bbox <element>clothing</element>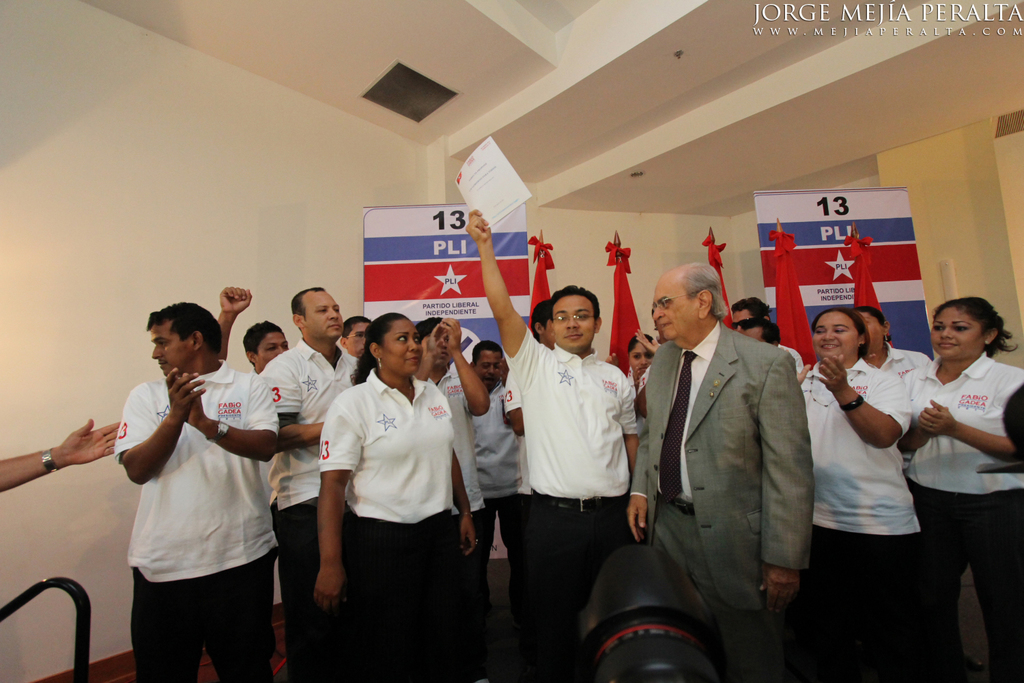
[119,351,277,579]
